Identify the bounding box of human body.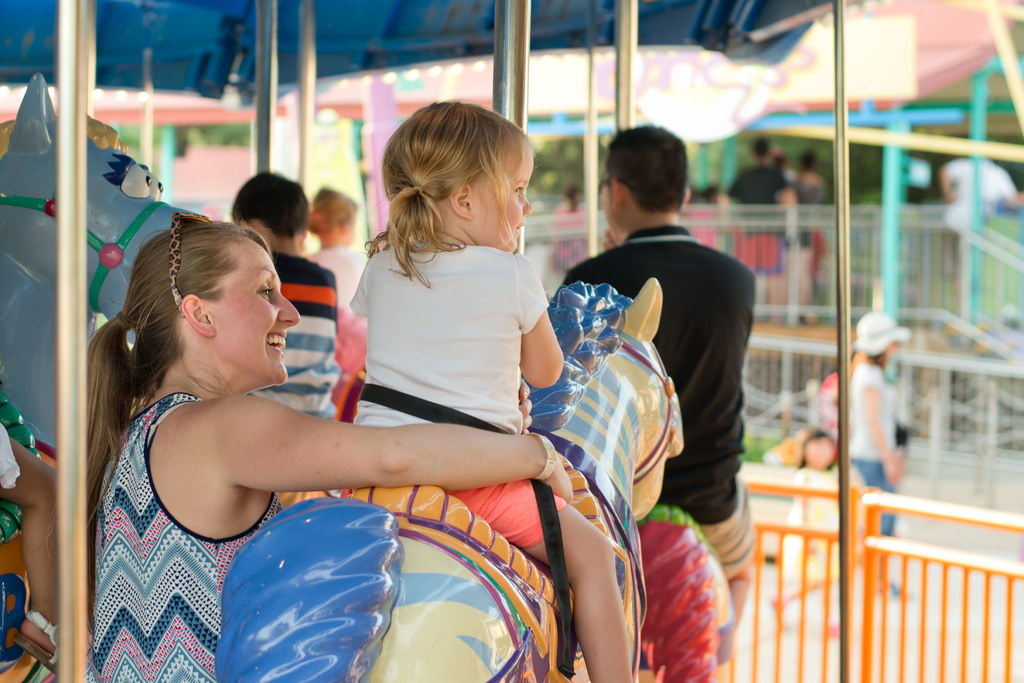
85/209/568/682.
